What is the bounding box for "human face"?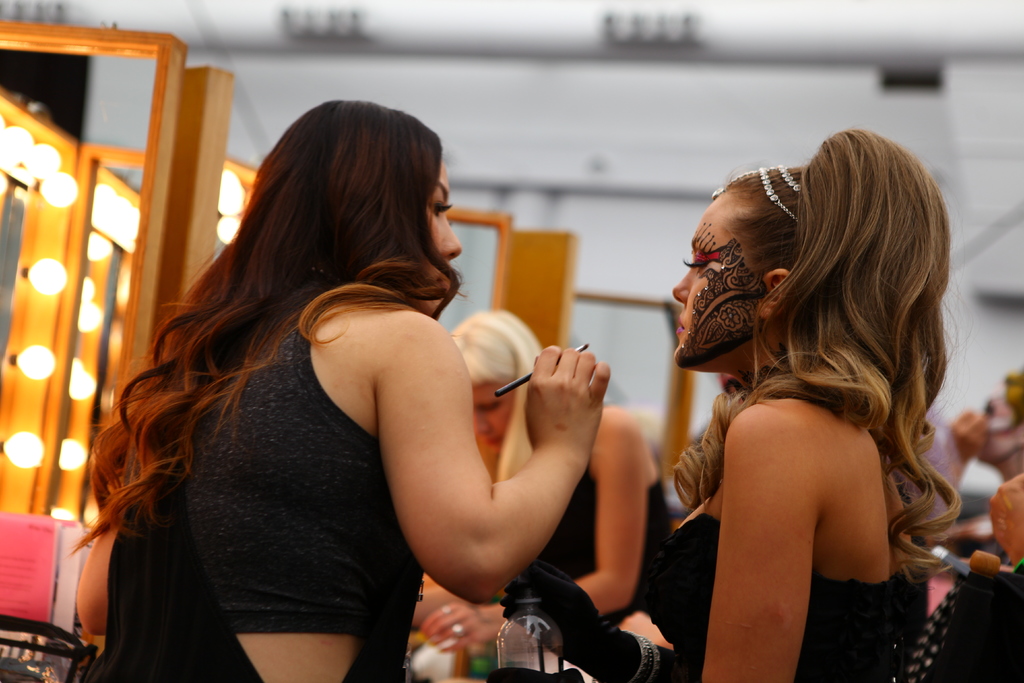
[x1=980, y1=391, x2=1020, y2=467].
